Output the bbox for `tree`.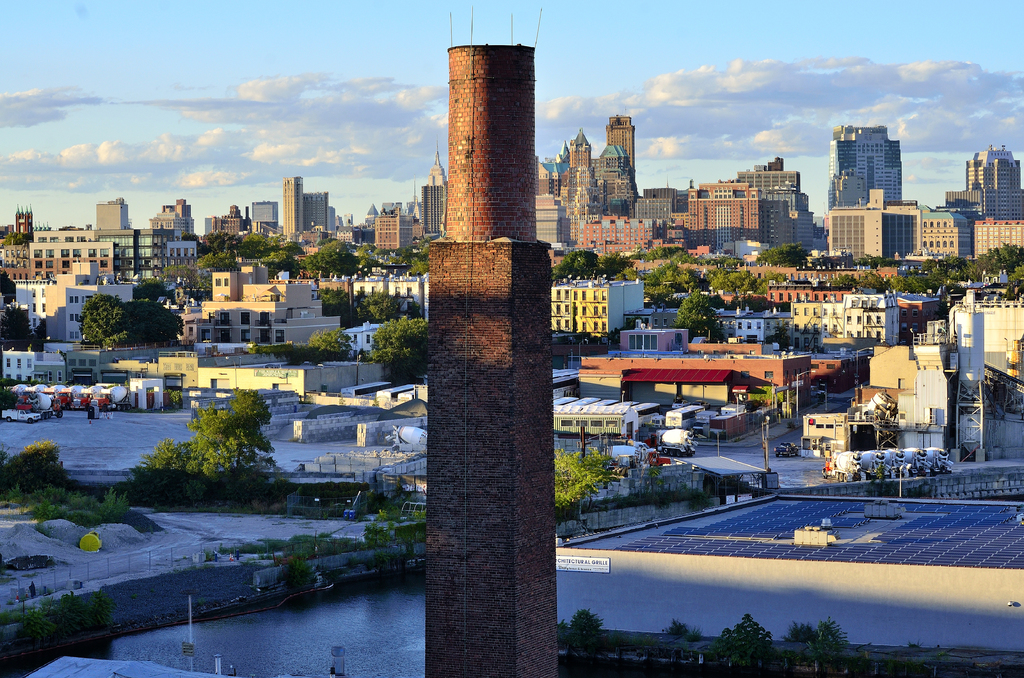
[794, 619, 845, 677].
